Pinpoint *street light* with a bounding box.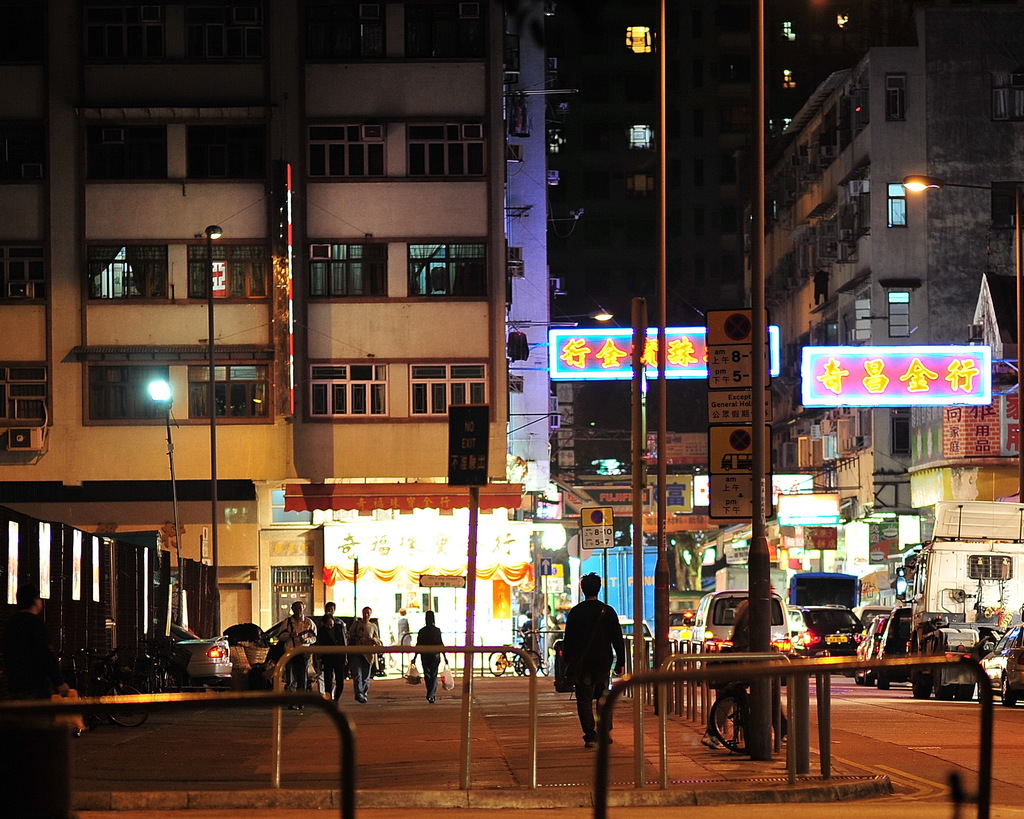
box(199, 223, 226, 641).
